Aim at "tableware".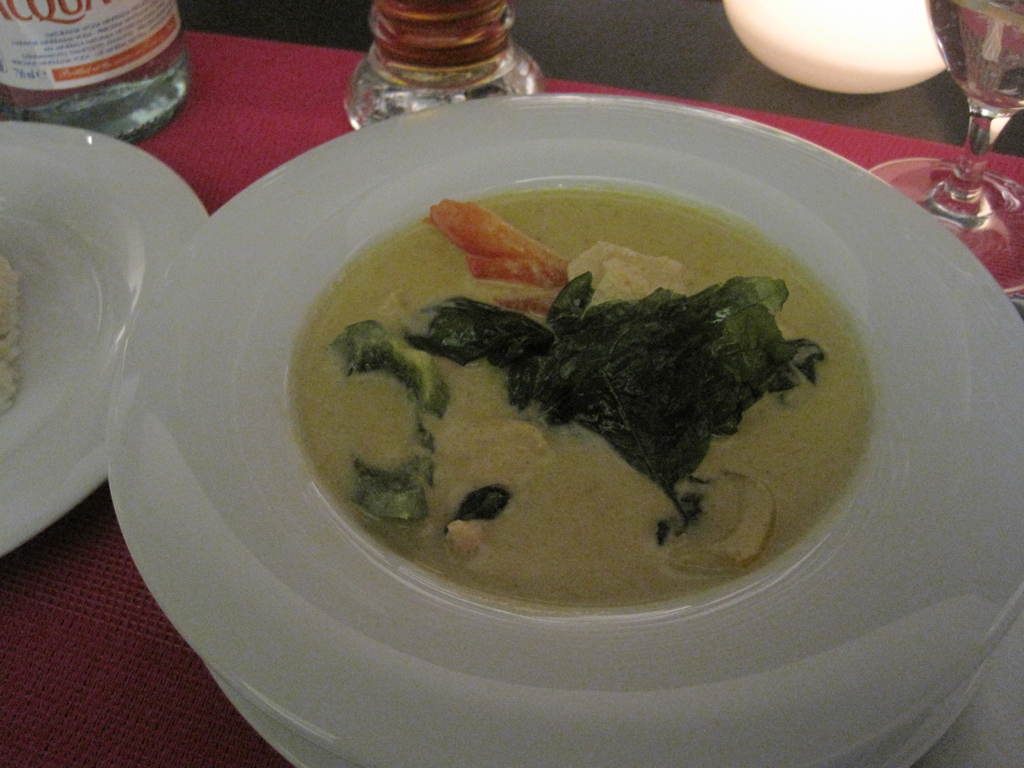
Aimed at l=346, t=0, r=543, b=127.
